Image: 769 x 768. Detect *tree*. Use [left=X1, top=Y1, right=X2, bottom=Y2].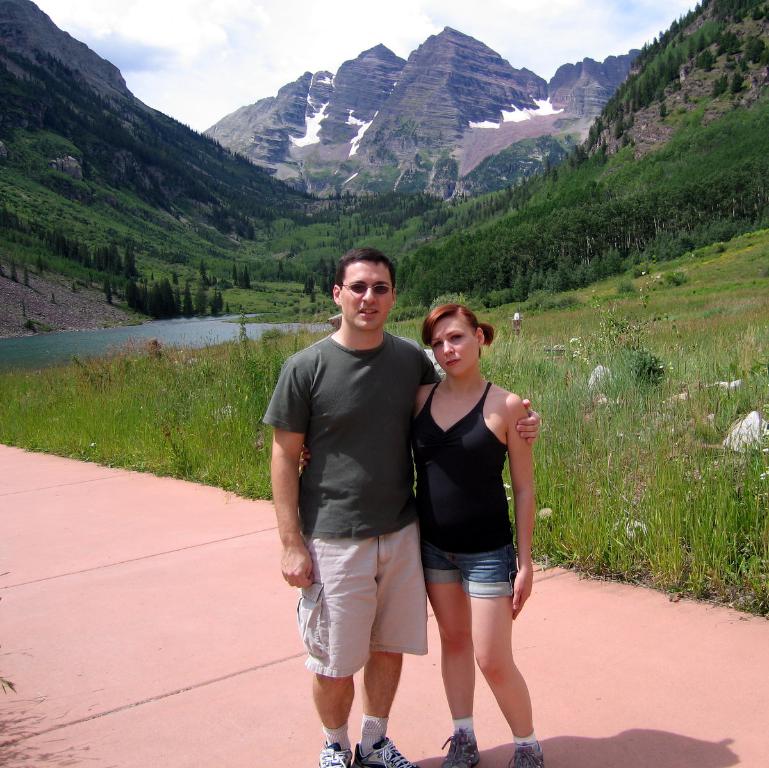
[left=81, top=240, right=92, bottom=270].
